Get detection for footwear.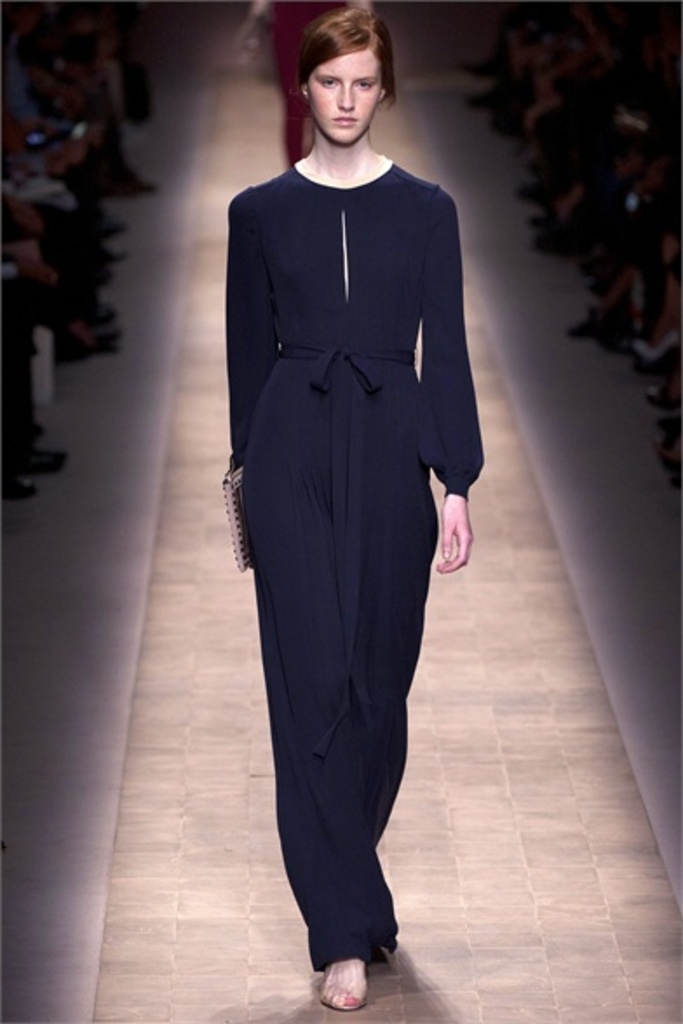
Detection: (21, 444, 66, 474).
